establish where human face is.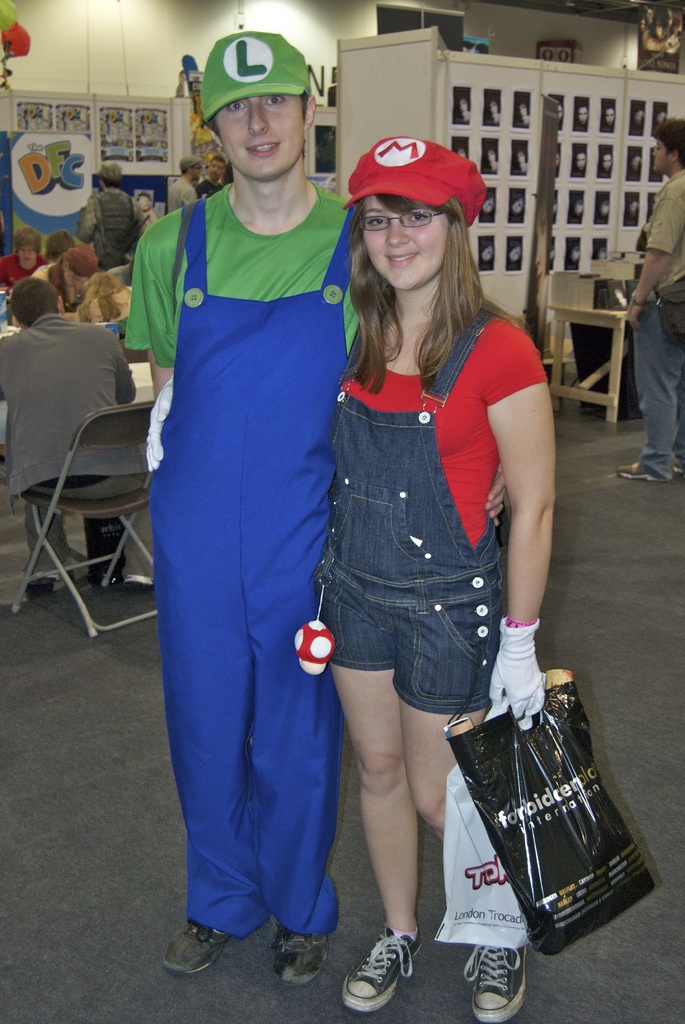
Established at x1=227, y1=95, x2=304, y2=180.
